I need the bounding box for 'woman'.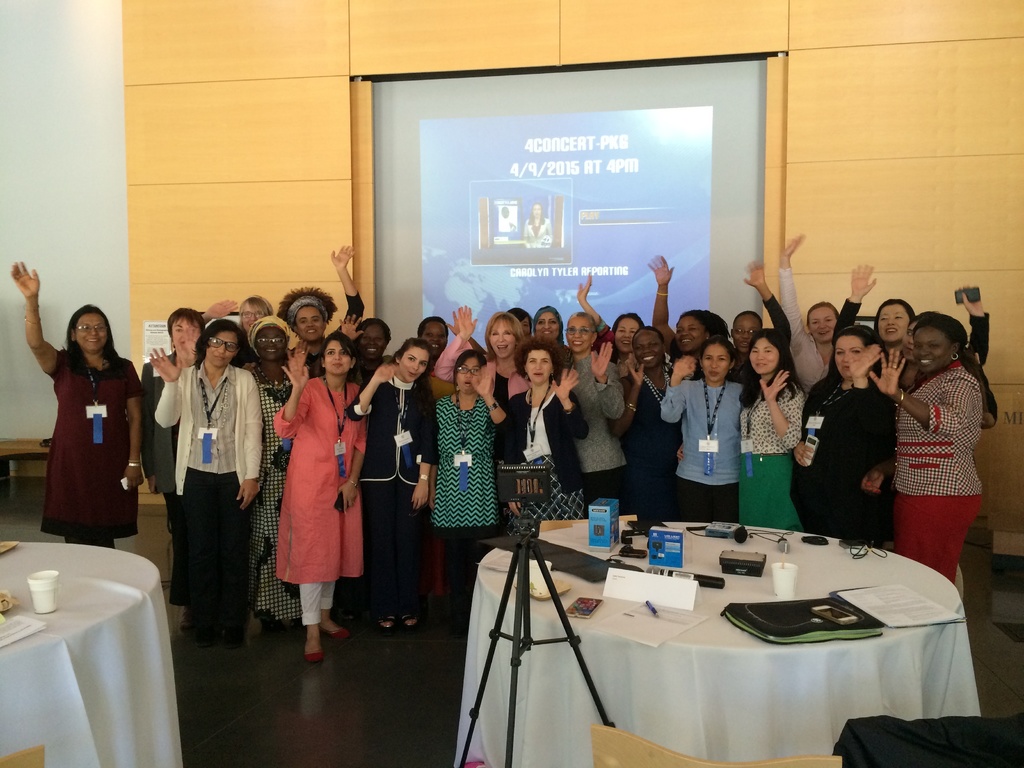
Here it is: Rect(436, 352, 513, 628).
